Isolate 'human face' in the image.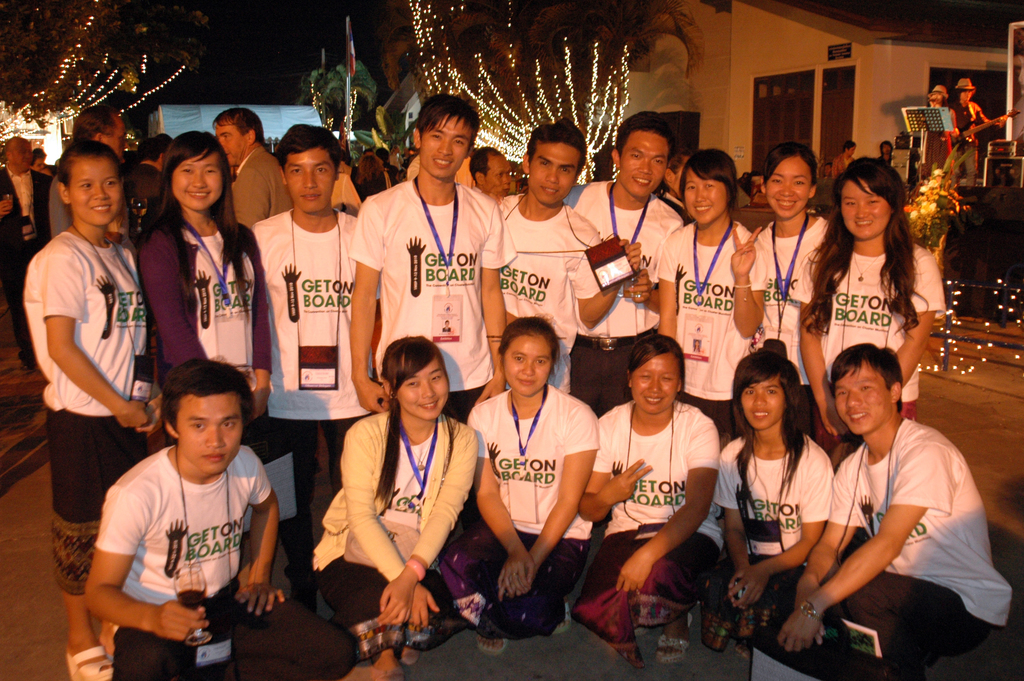
Isolated region: 633, 360, 680, 416.
